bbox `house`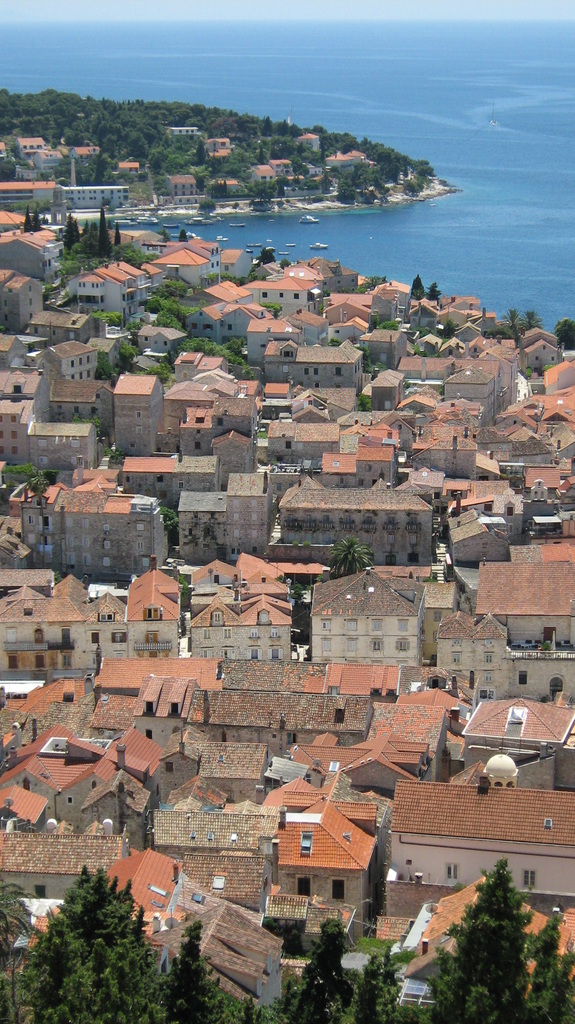
select_region(317, 296, 369, 351)
